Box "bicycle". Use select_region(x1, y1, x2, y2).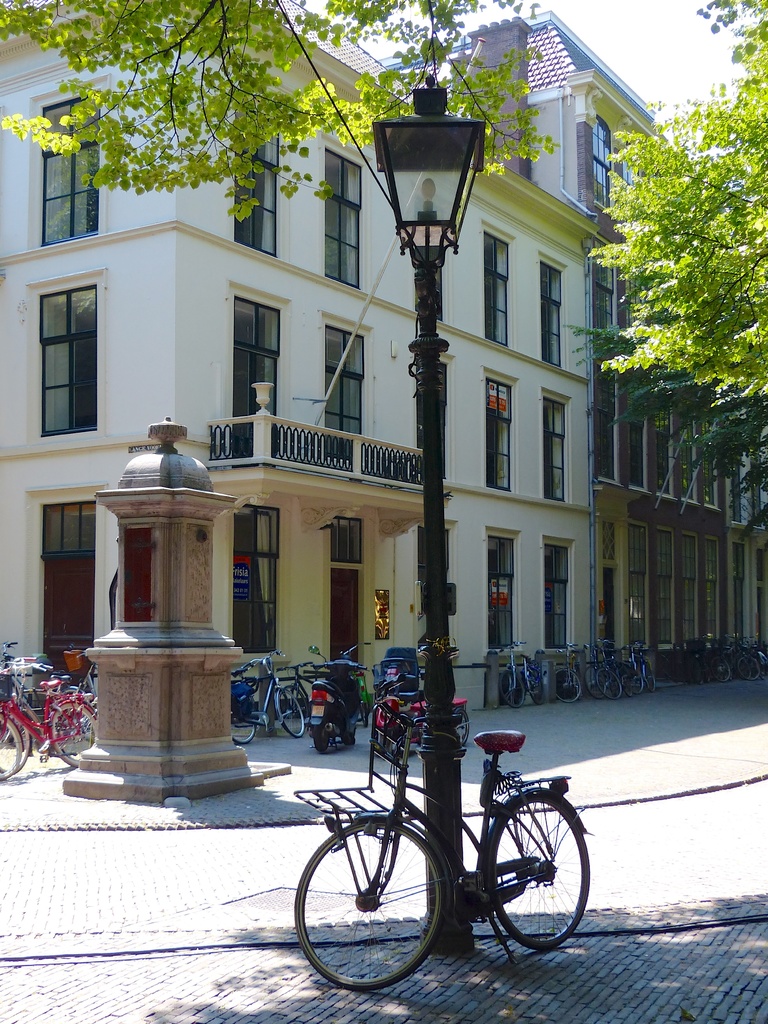
select_region(290, 700, 610, 984).
